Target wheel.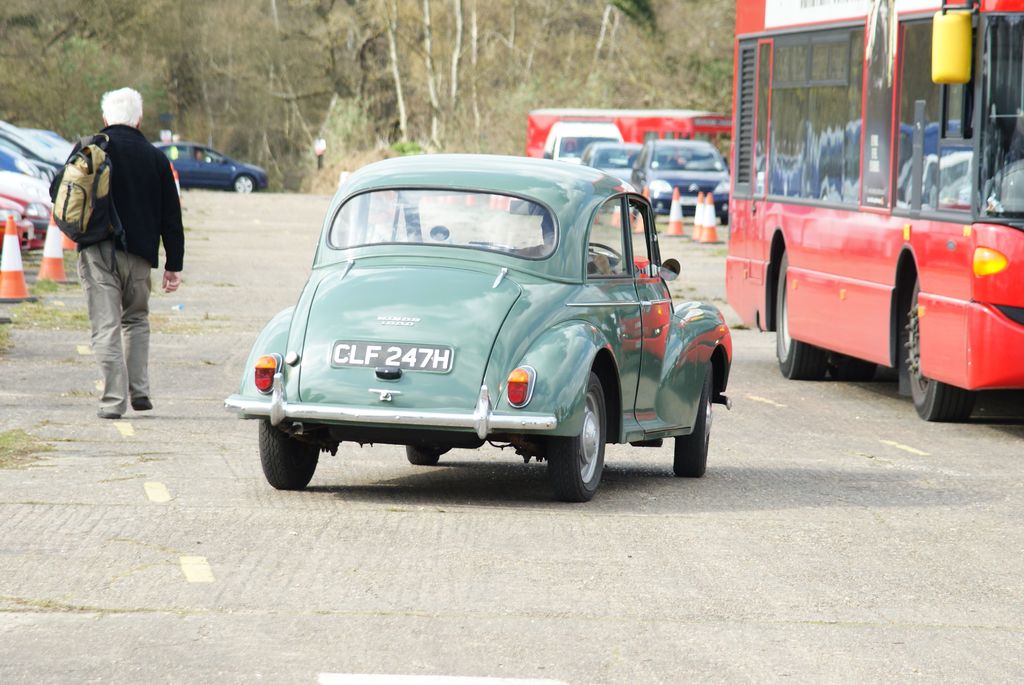
Target region: crop(549, 370, 616, 499).
